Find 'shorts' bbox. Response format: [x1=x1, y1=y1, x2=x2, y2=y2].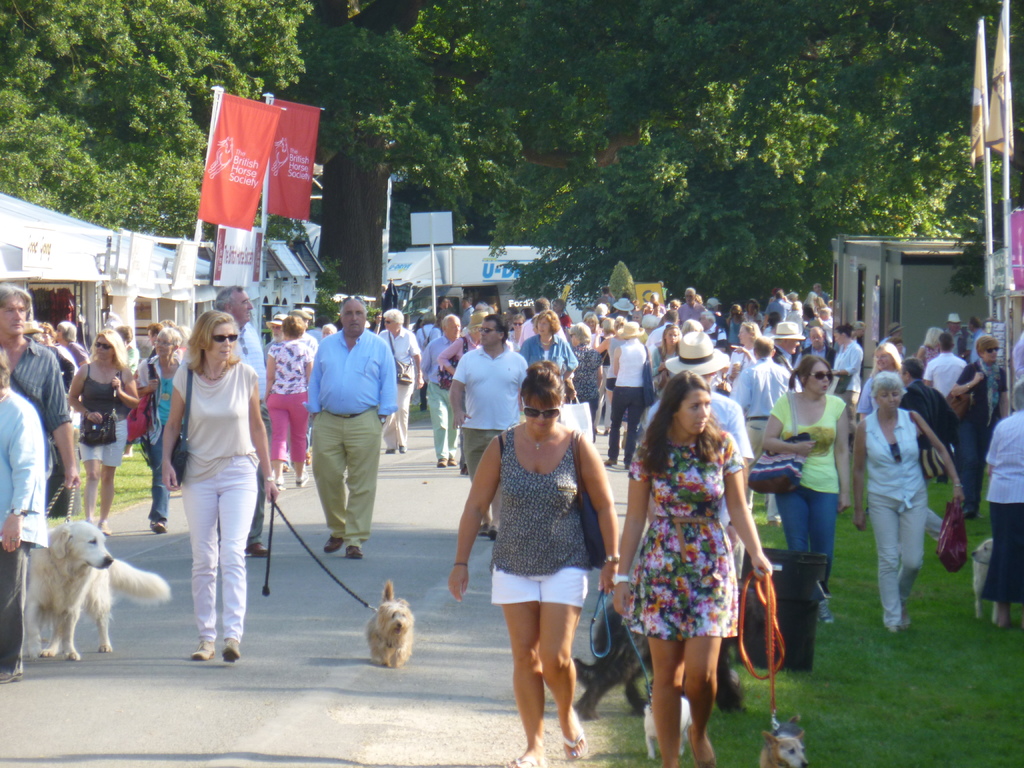
[x1=488, y1=568, x2=585, y2=608].
